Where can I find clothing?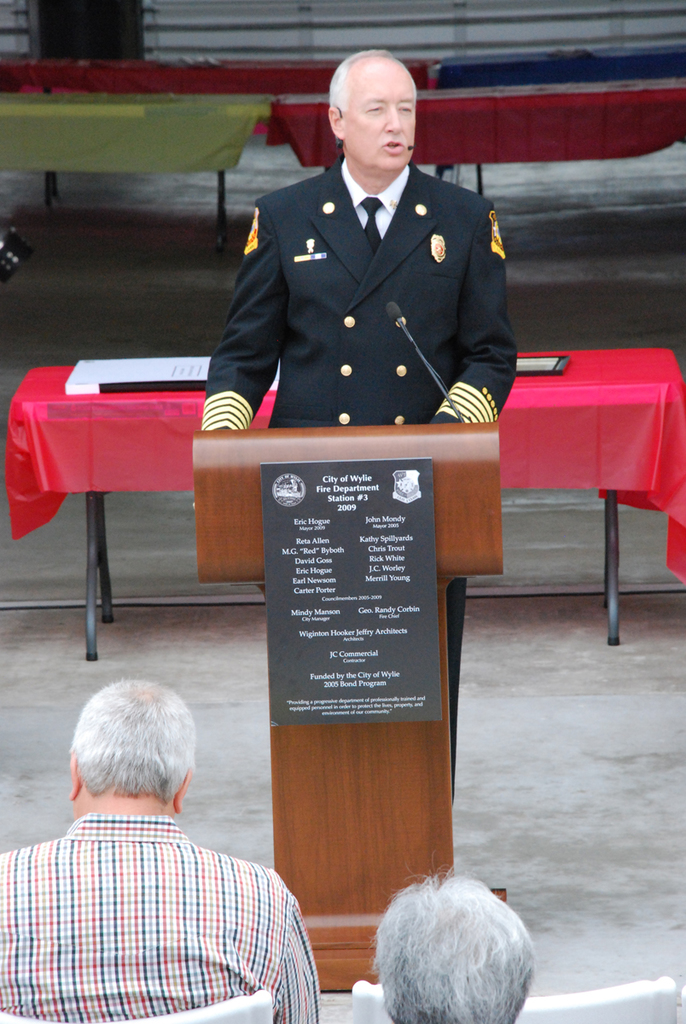
You can find it at bbox=[211, 139, 530, 467].
